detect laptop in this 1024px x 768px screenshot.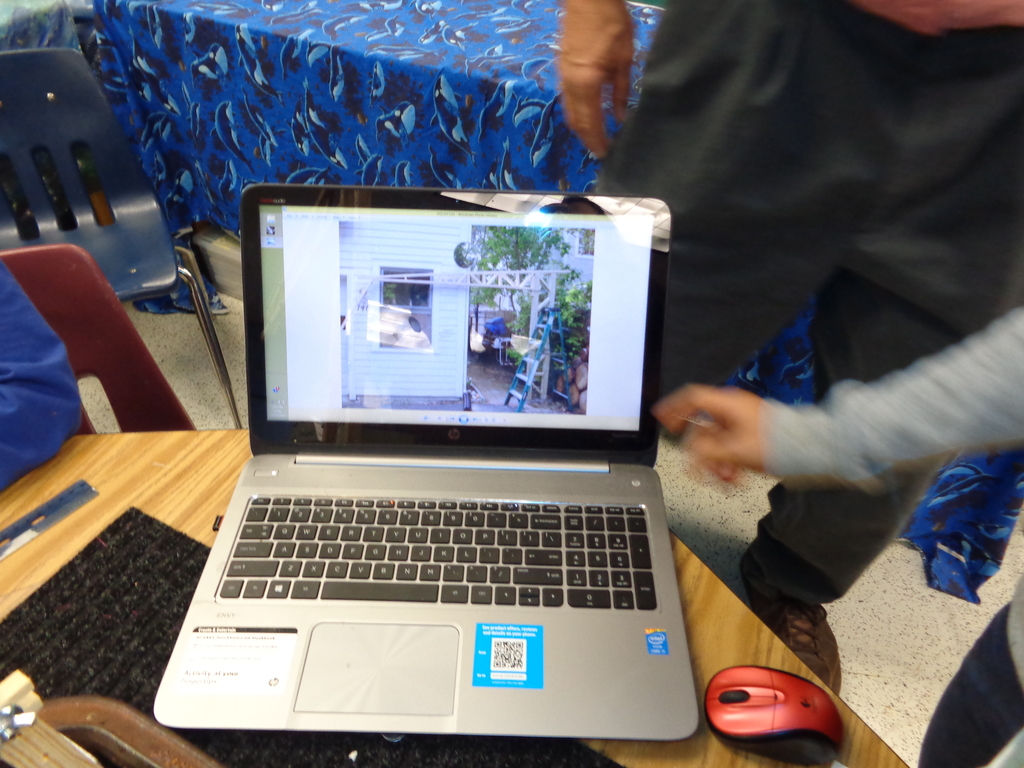
Detection: (left=147, top=177, right=702, bottom=737).
